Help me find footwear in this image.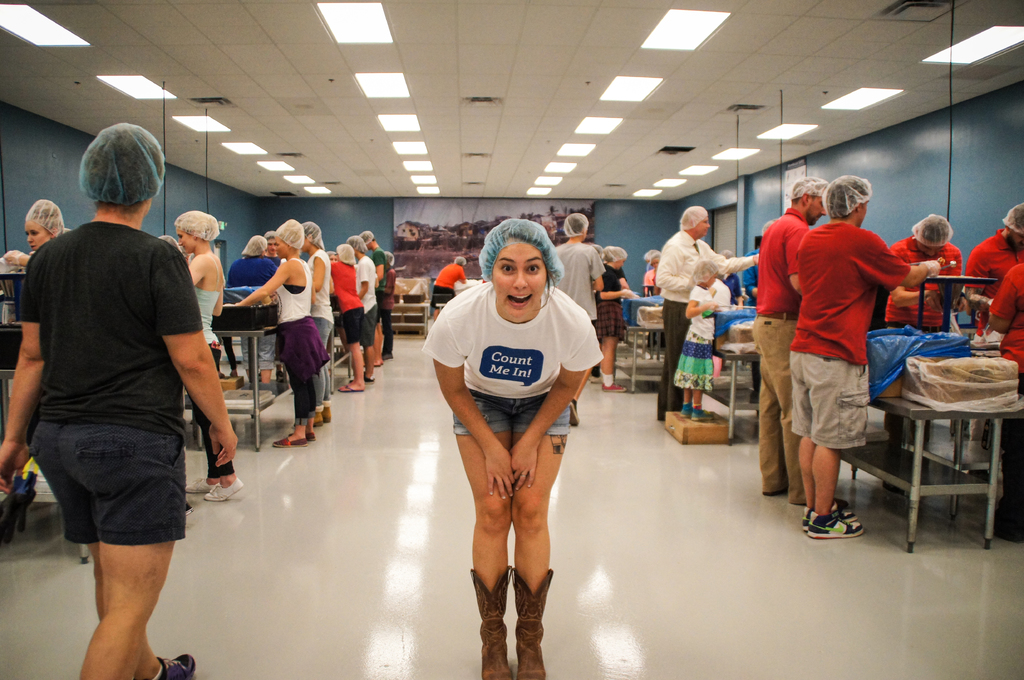
Found it: [left=155, top=653, right=197, bottom=679].
